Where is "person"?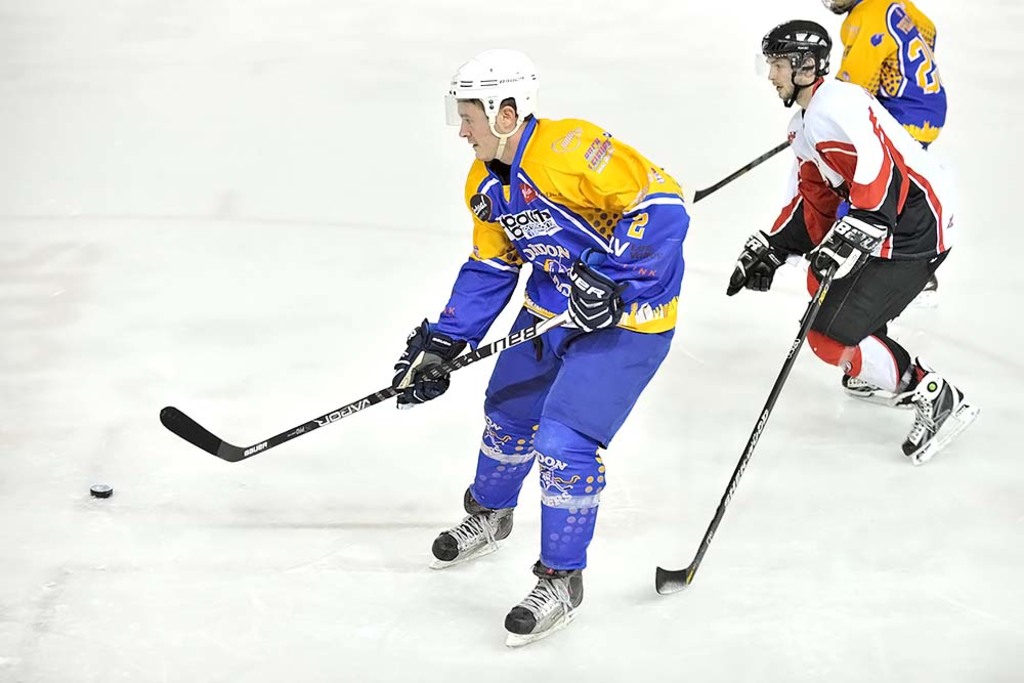
[left=727, top=18, right=980, bottom=466].
